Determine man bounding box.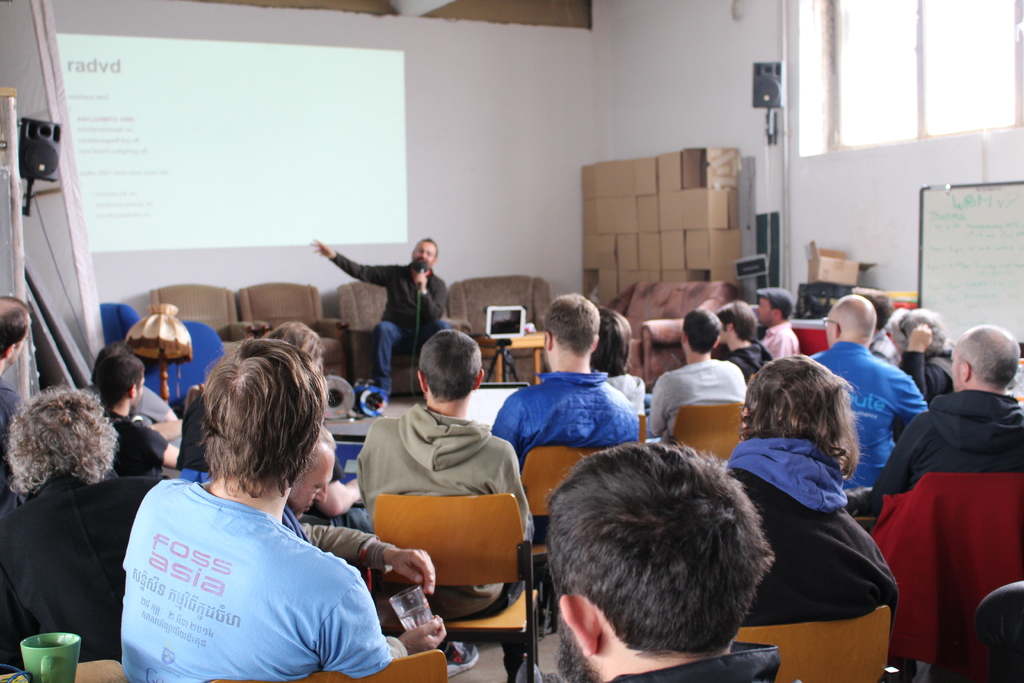
Determined: bbox=(865, 327, 1023, 537).
